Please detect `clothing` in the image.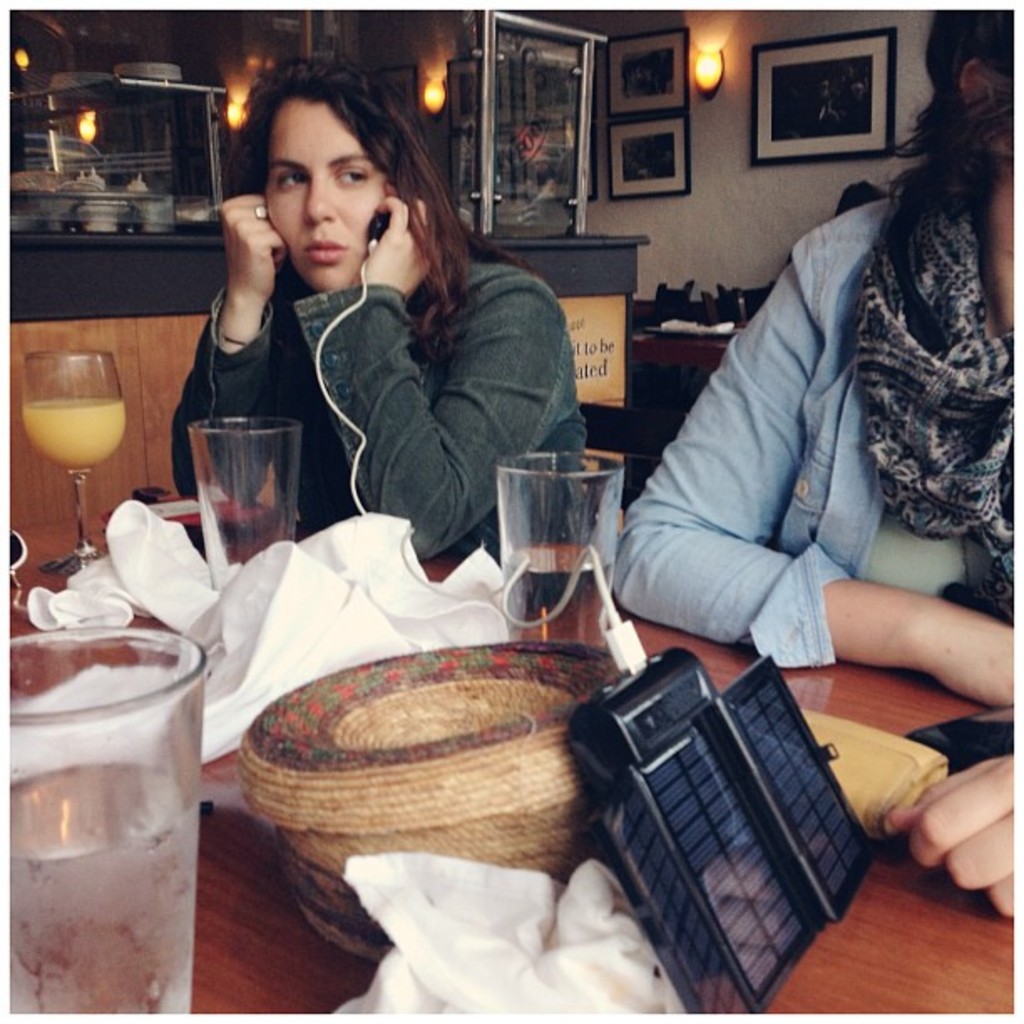
171, 256, 589, 557.
